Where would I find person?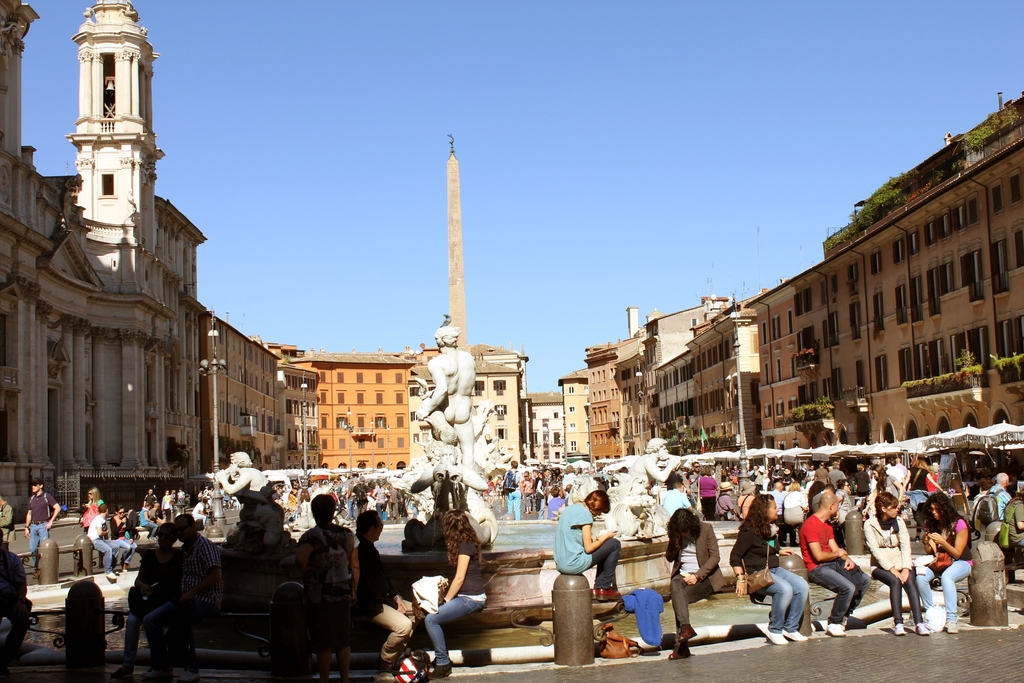
At BBox(618, 436, 682, 539).
